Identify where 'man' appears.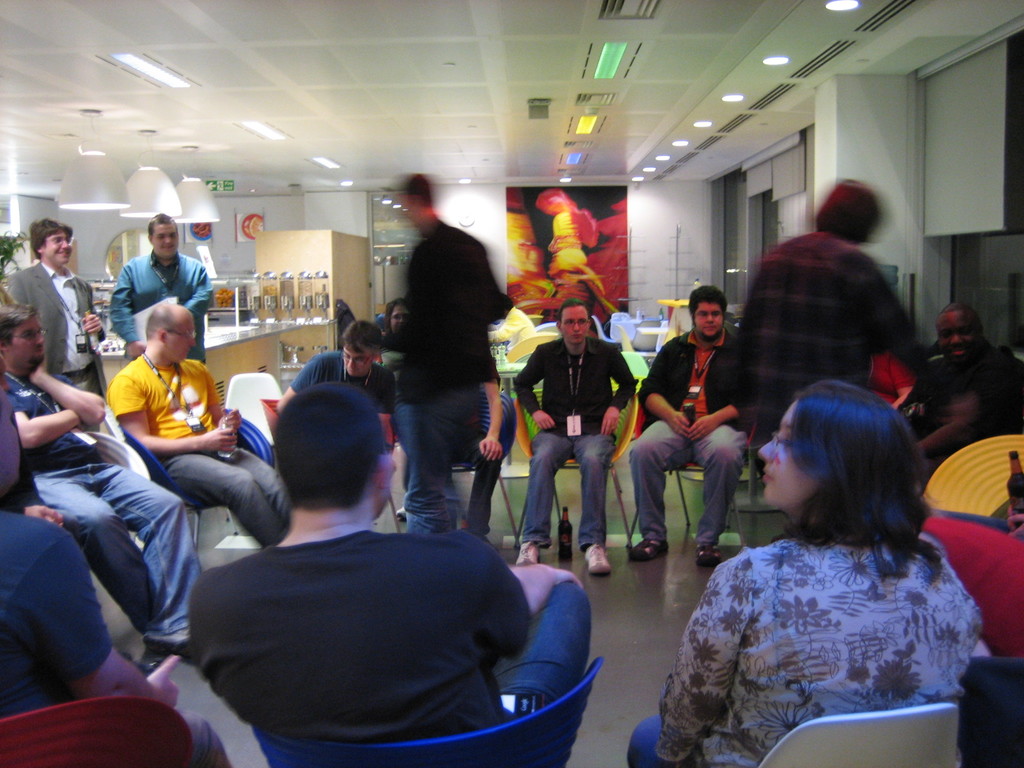
Appears at bbox=(906, 302, 1023, 482).
